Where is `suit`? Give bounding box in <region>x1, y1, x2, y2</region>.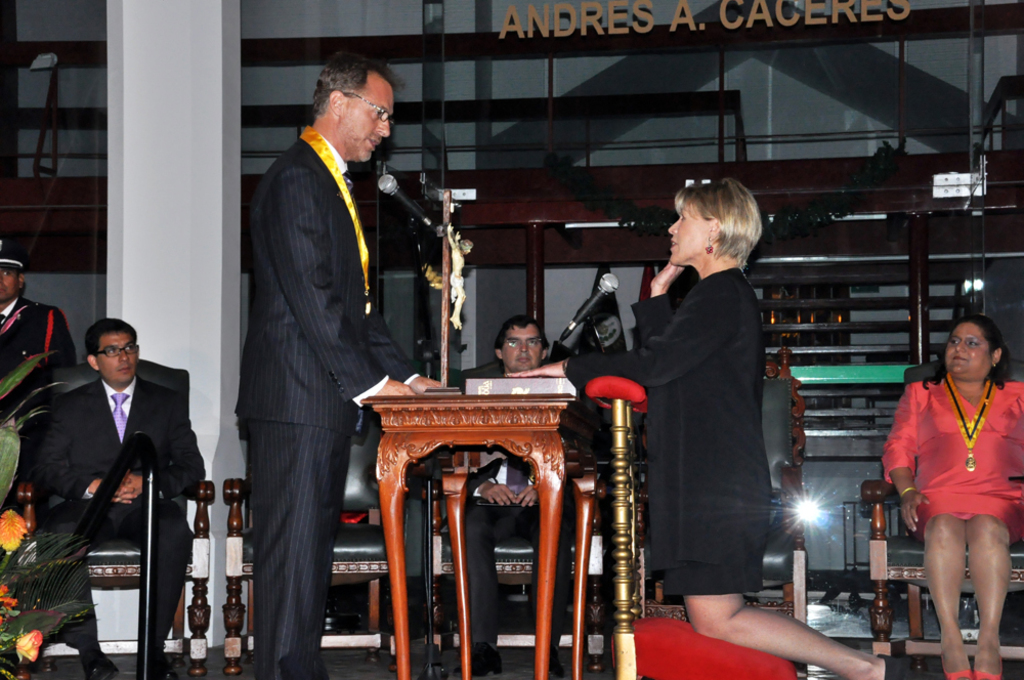
<region>219, 66, 420, 677</region>.
